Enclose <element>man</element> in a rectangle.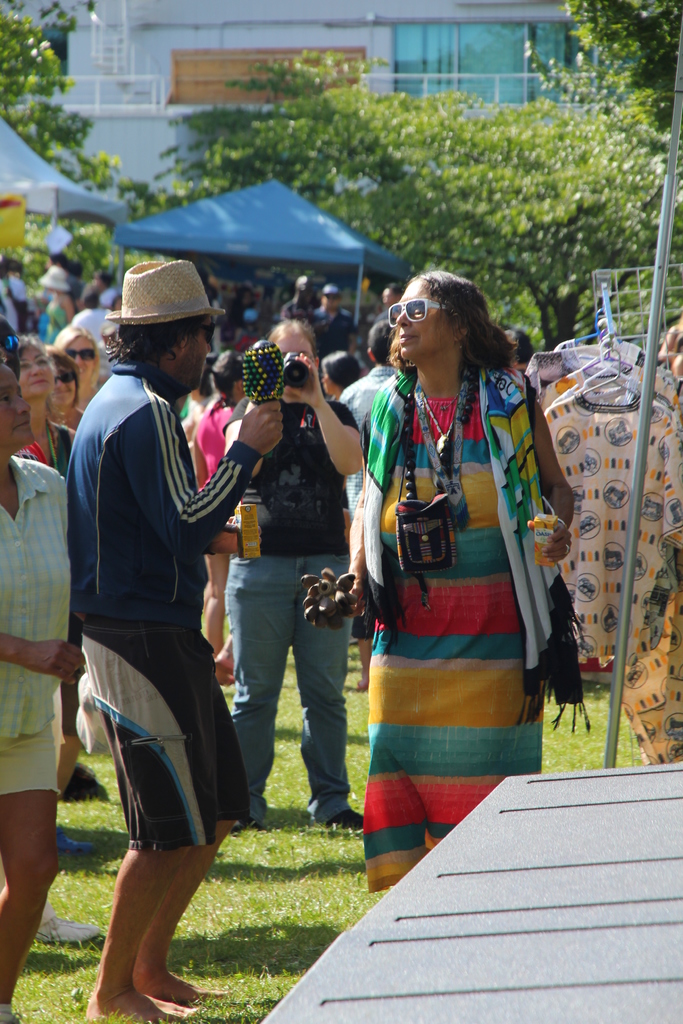
x1=334, y1=316, x2=393, y2=506.
